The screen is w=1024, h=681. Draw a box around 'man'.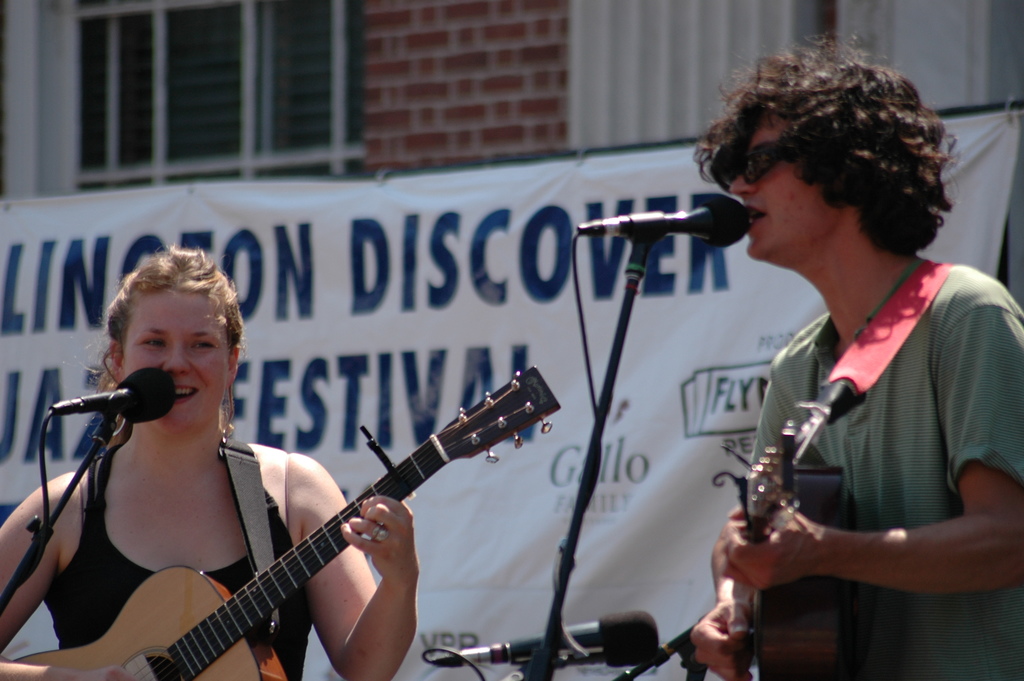
685, 20, 1023, 680.
